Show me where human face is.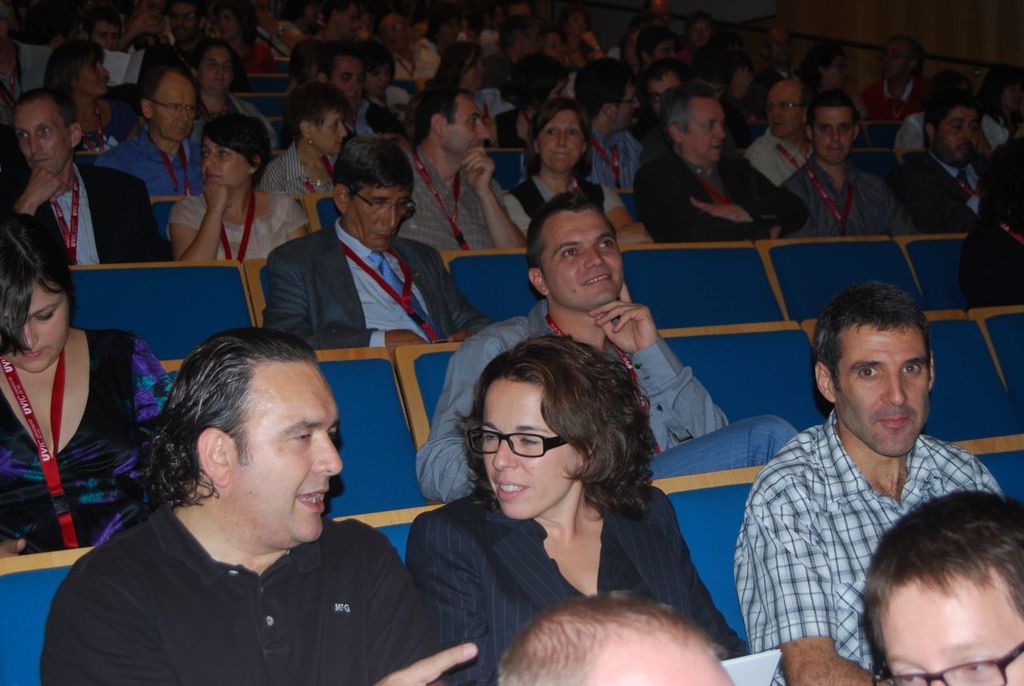
human face is at pyautogui.locateOnScreen(306, 100, 346, 154).
